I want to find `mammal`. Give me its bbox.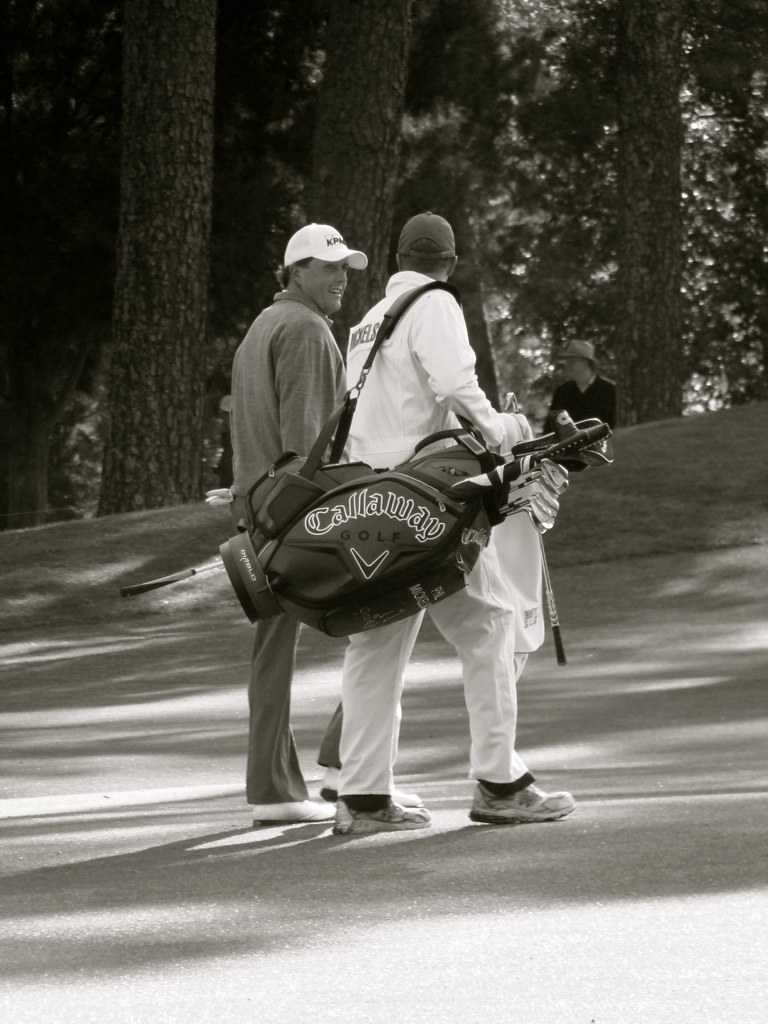
[334,209,575,833].
